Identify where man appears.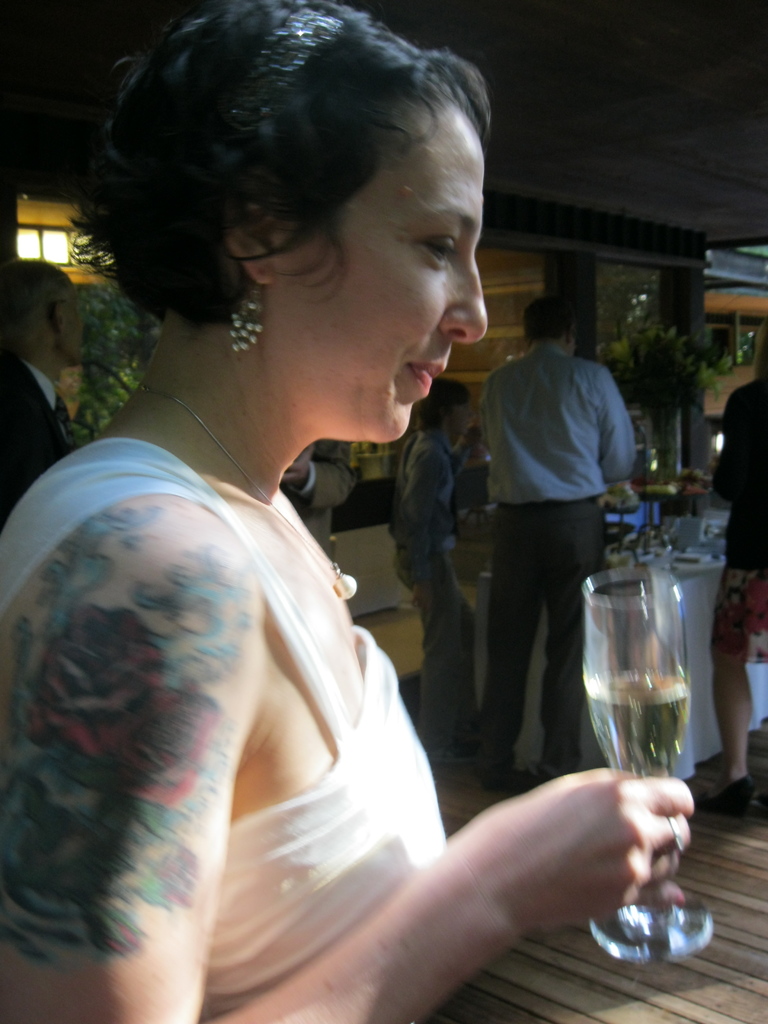
Appears at l=457, t=254, r=654, b=743.
